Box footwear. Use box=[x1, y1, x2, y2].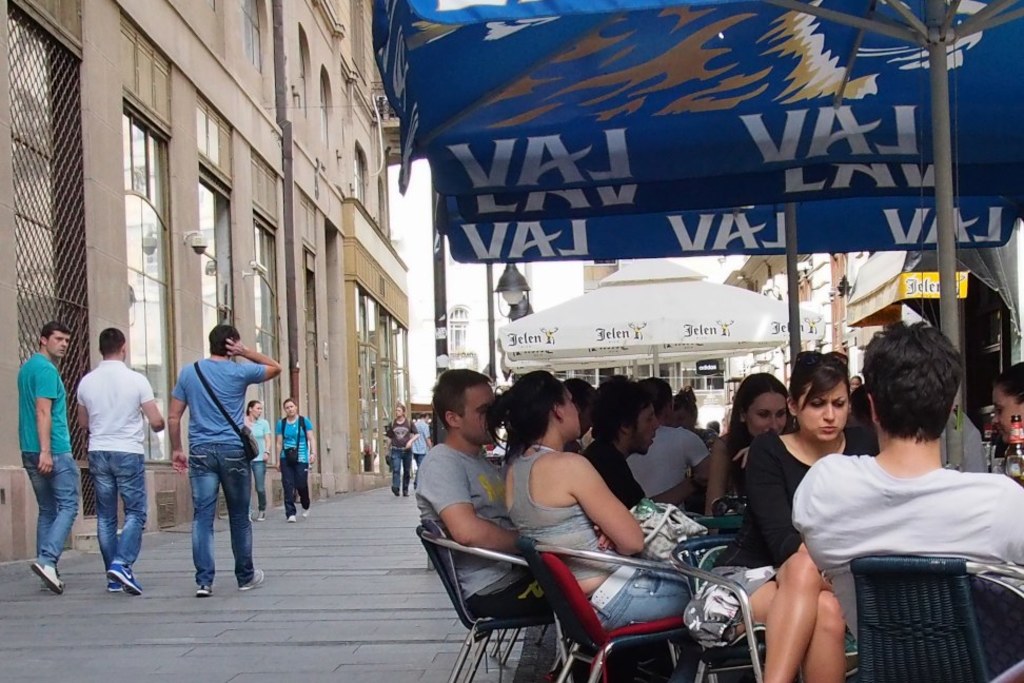
box=[109, 581, 124, 596].
